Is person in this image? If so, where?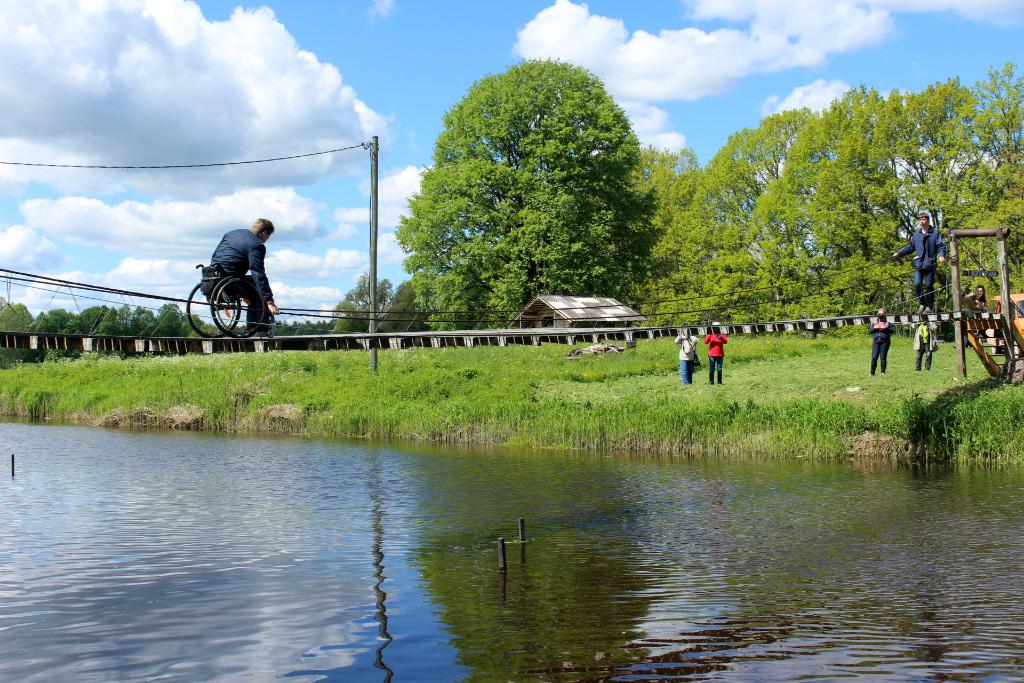
Yes, at {"x1": 708, "y1": 320, "x2": 729, "y2": 383}.
